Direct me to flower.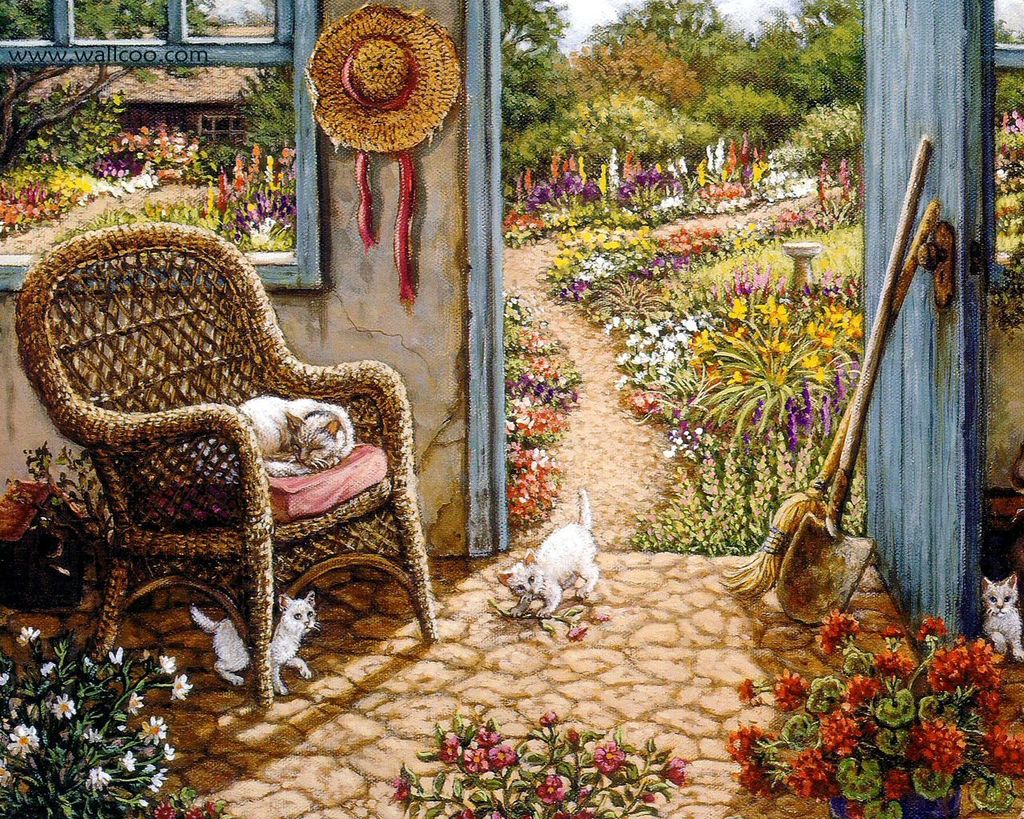
Direction: (590, 739, 622, 775).
